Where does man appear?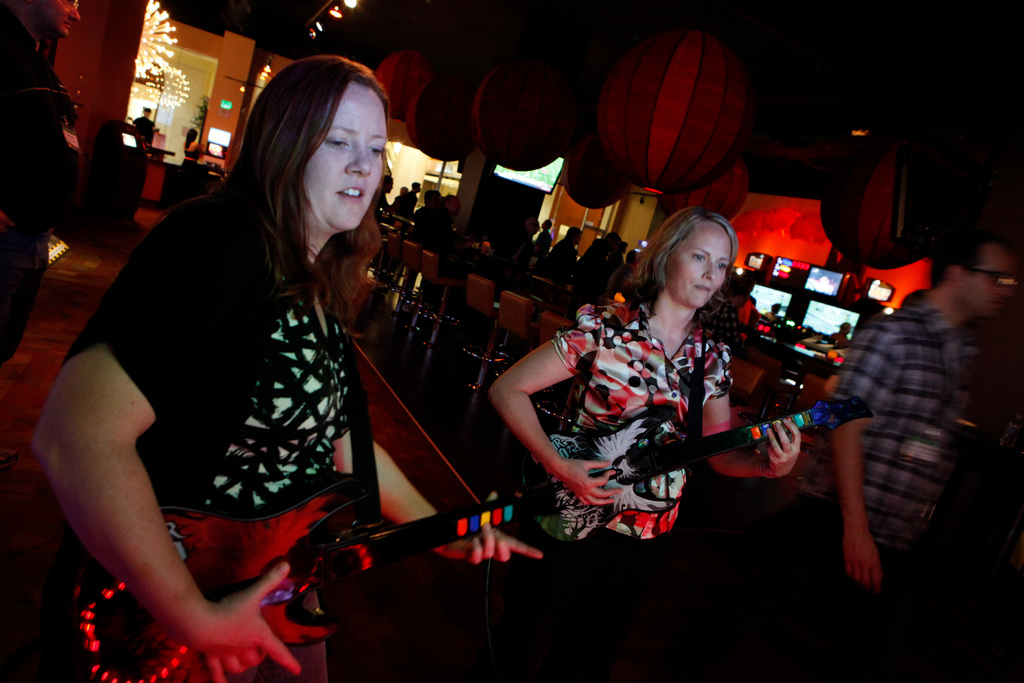
Appears at box(499, 217, 532, 279).
